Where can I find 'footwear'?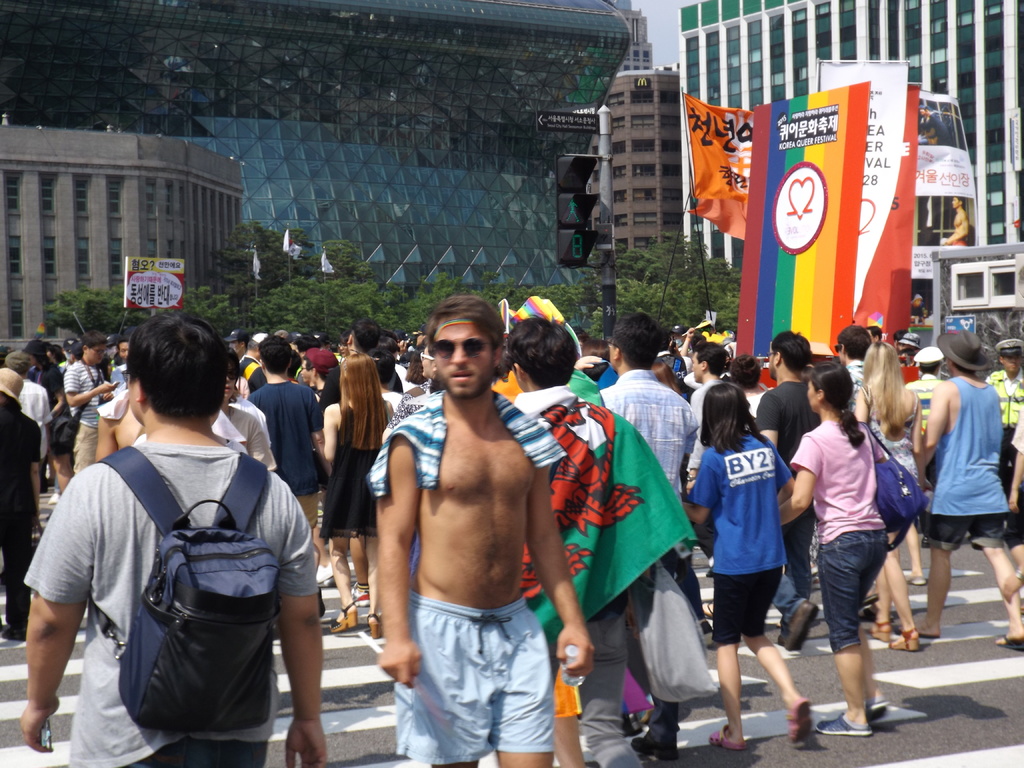
You can find it at <bbox>706, 723, 743, 749</bbox>.
